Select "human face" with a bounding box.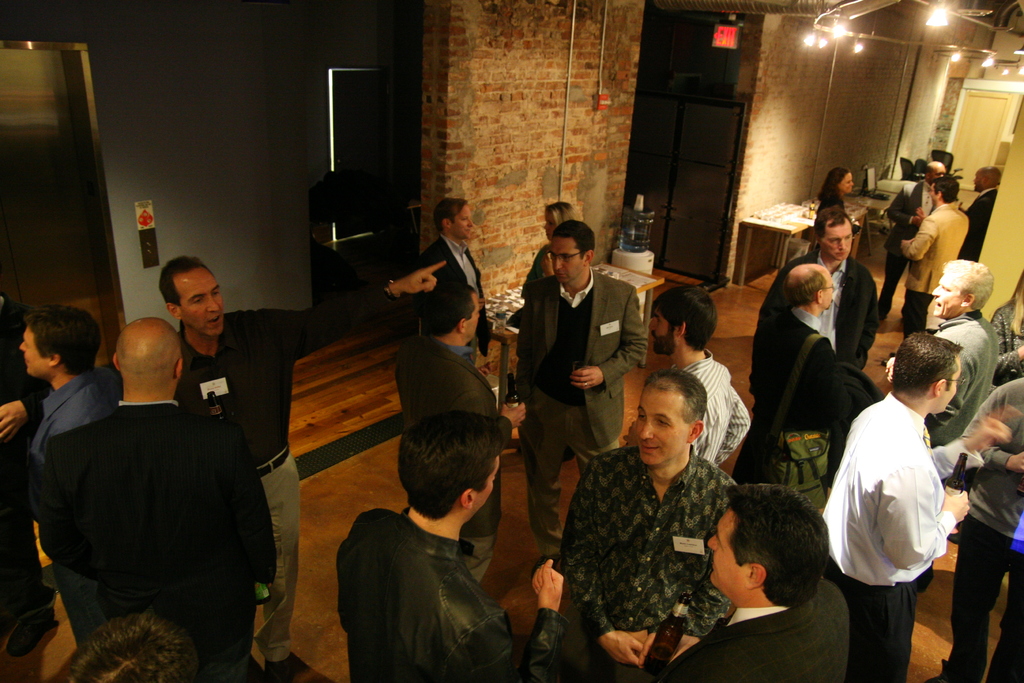
region(648, 309, 678, 354).
